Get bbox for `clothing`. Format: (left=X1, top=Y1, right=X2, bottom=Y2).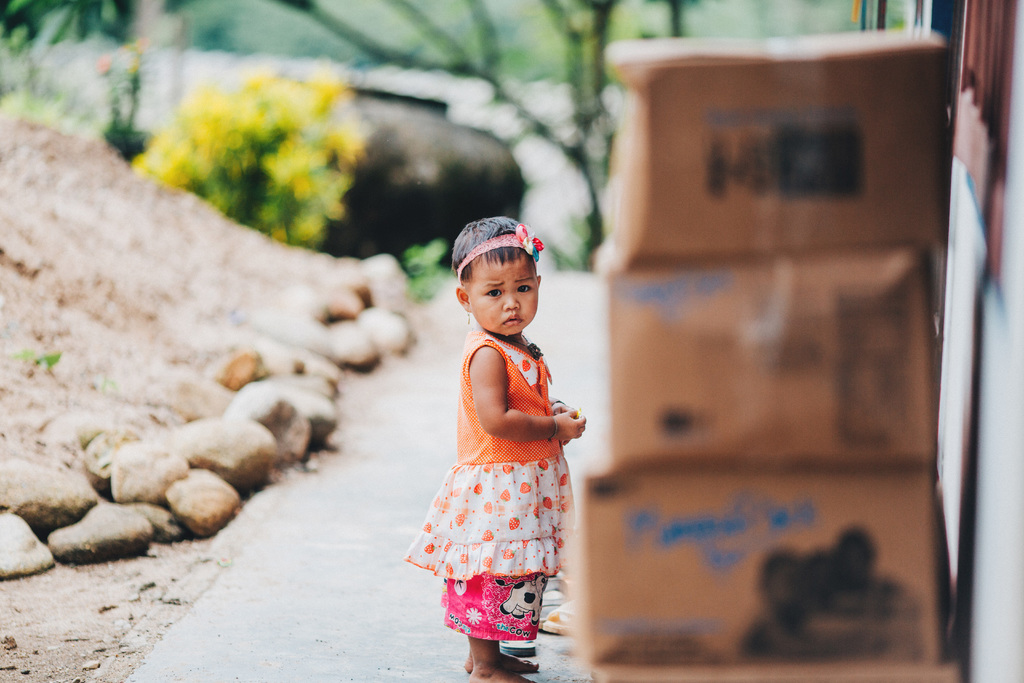
(left=423, top=308, right=583, bottom=635).
